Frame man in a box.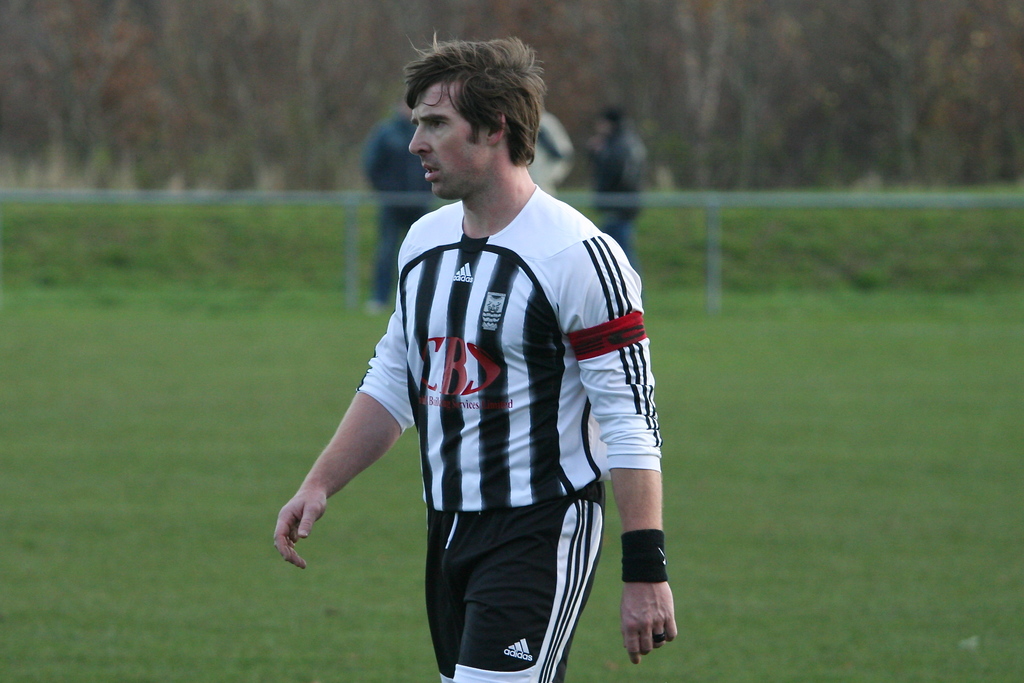
592,104,649,271.
